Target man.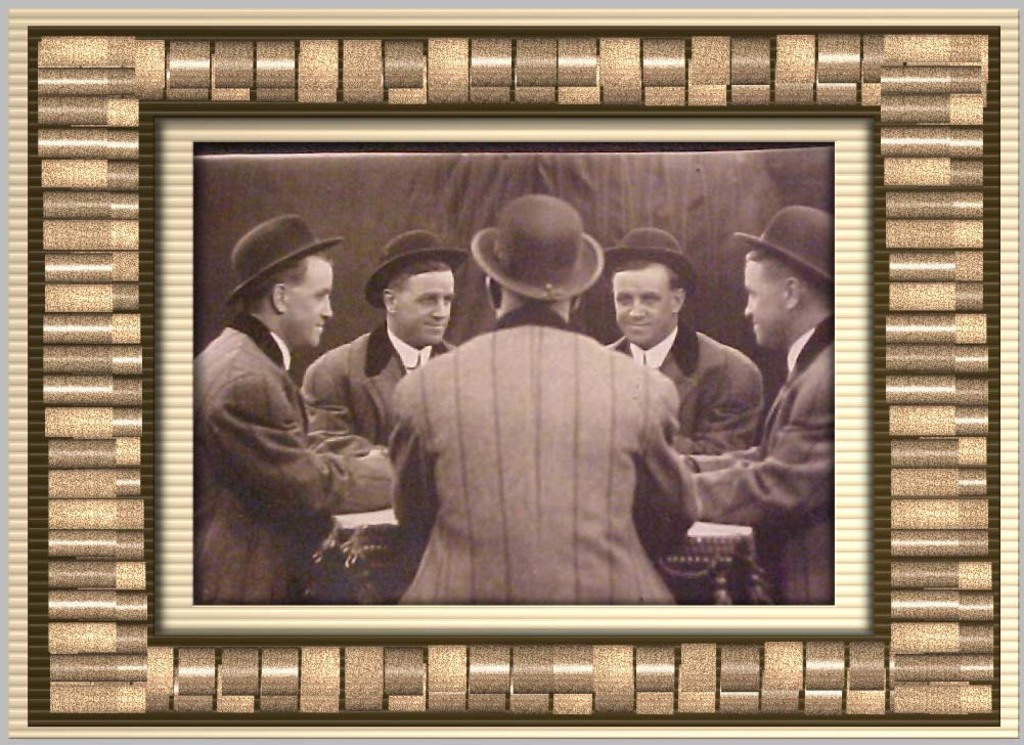
Target region: locate(615, 246, 760, 556).
